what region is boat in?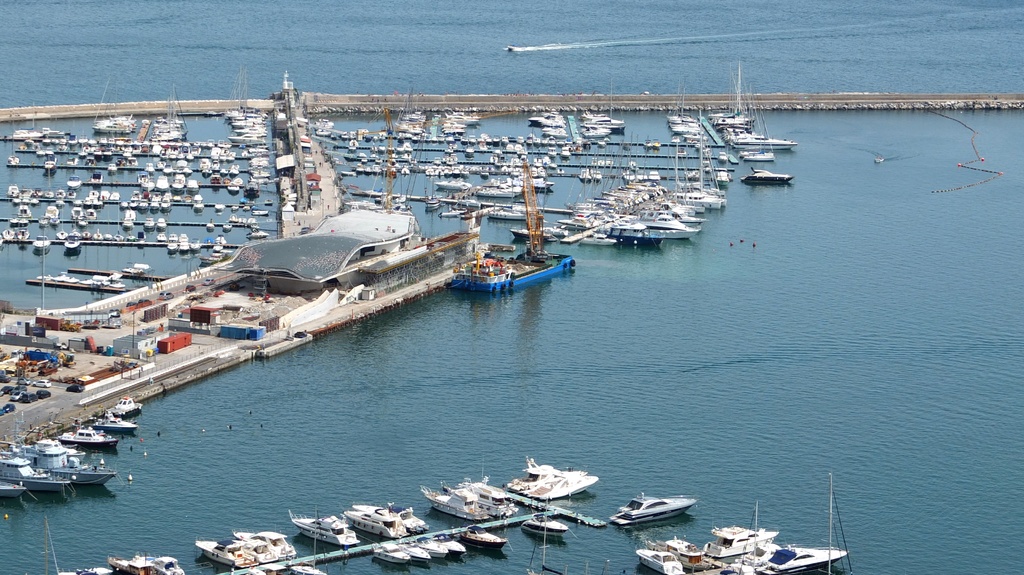
select_region(440, 180, 468, 188).
